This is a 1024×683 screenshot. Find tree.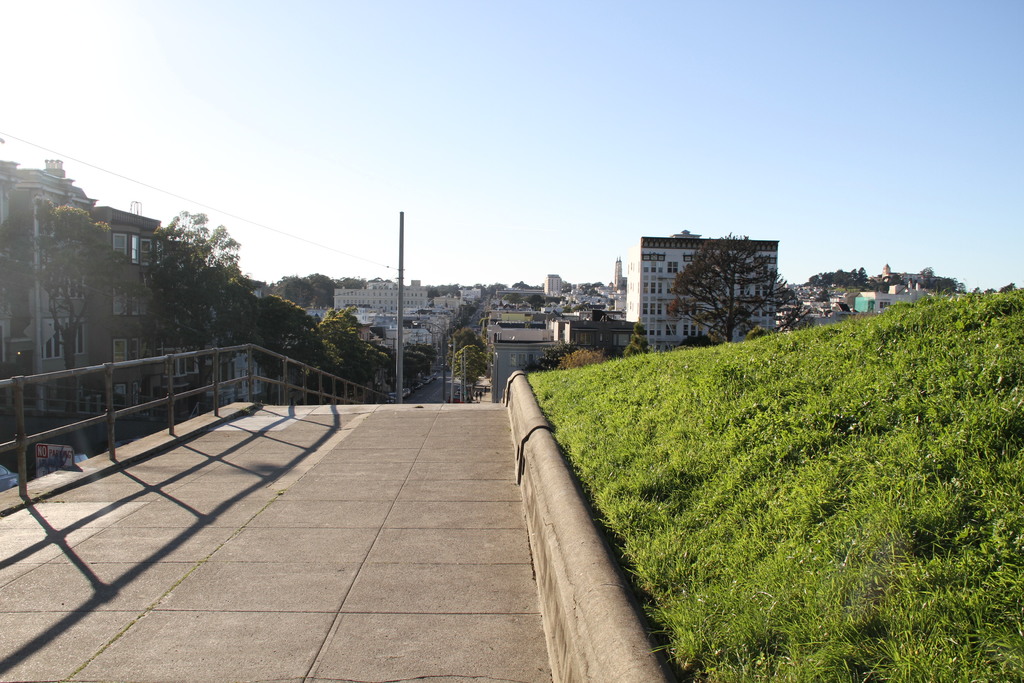
Bounding box: x1=371, y1=273, x2=390, y2=281.
